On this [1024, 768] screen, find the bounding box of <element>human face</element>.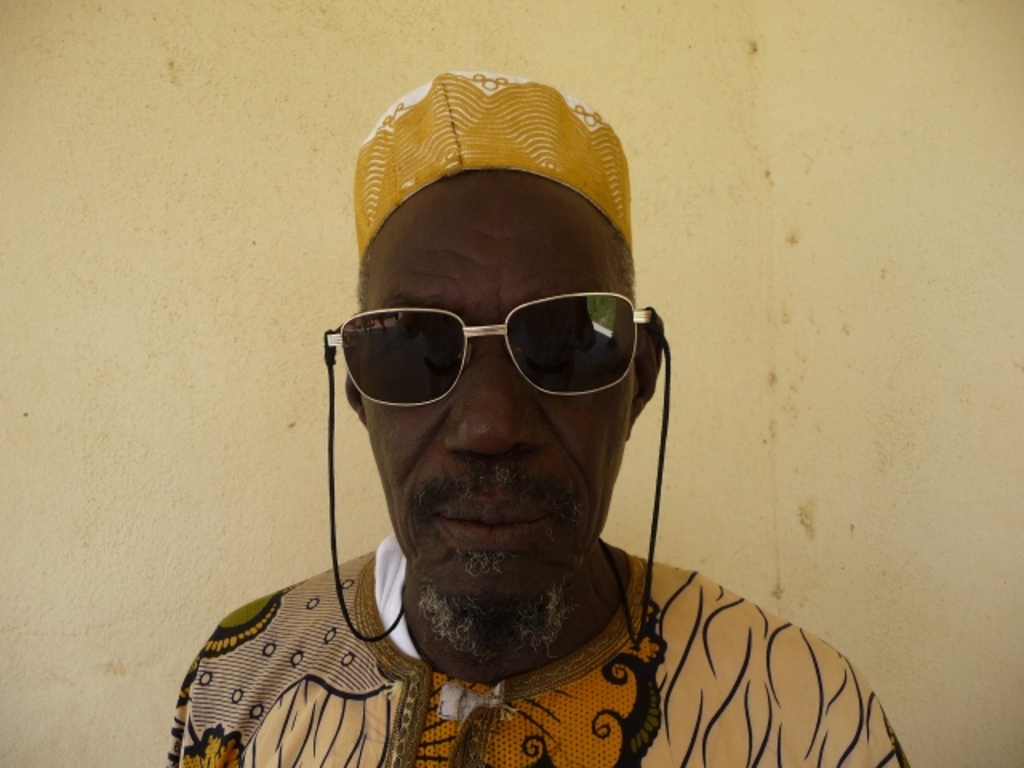
Bounding box: (x1=363, y1=166, x2=638, y2=603).
